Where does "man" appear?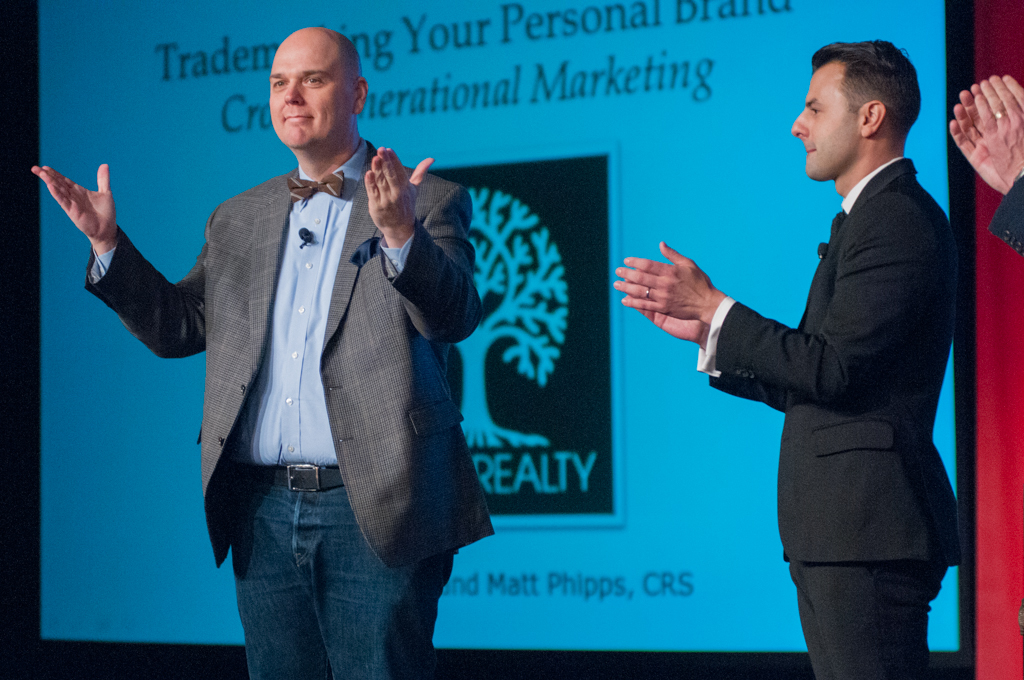
Appears at bbox=[620, 33, 974, 679].
